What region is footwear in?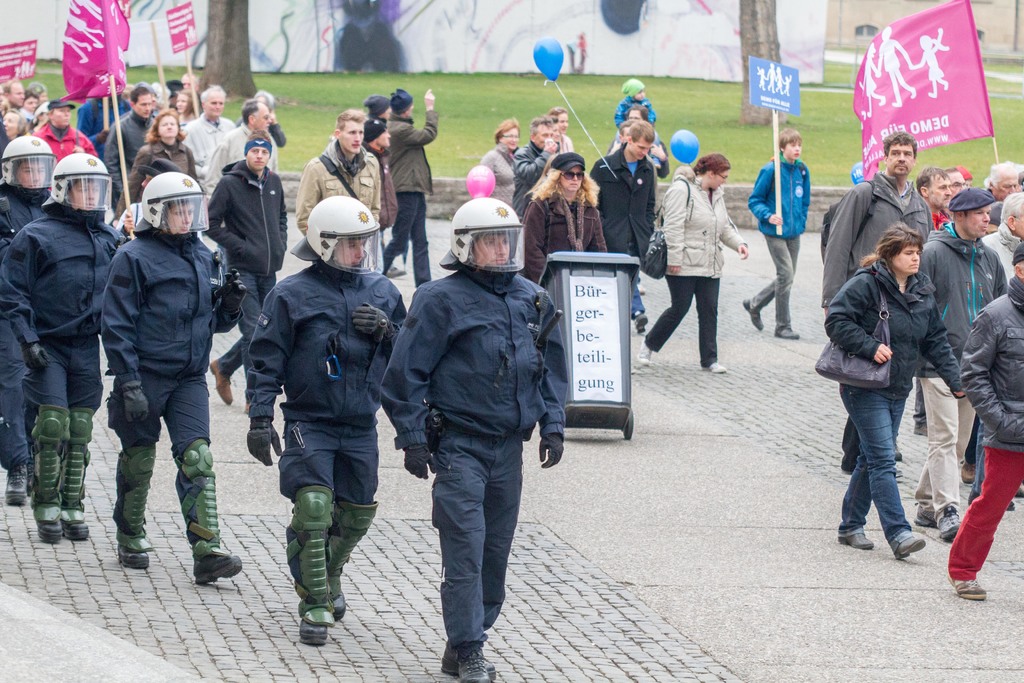
detection(895, 525, 922, 556).
